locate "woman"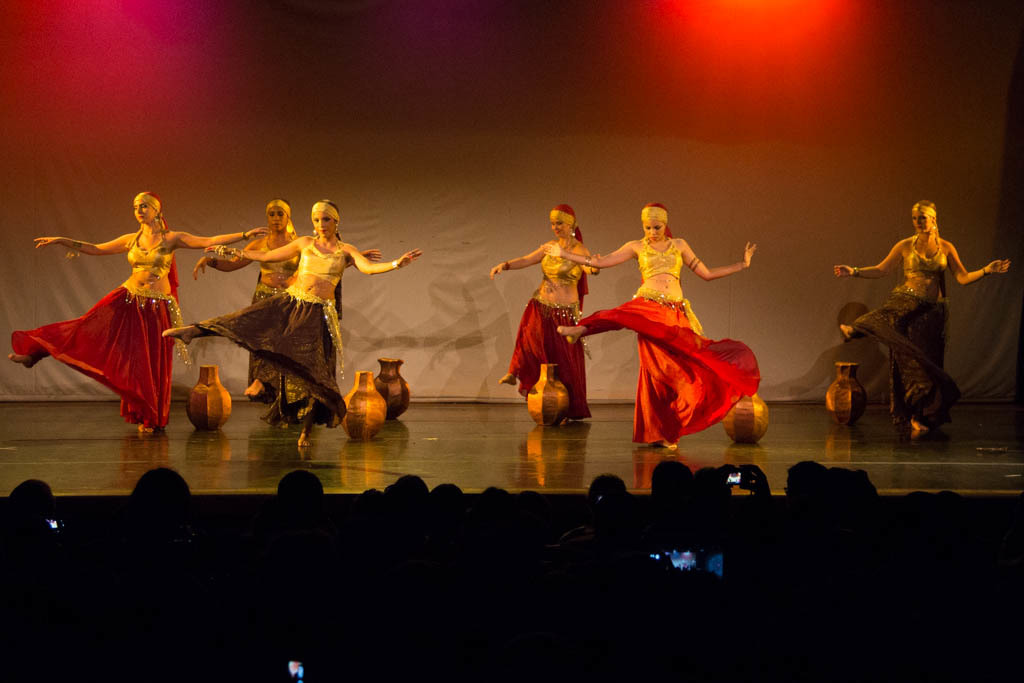
[left=490, top=200, right=606, bottom=427]
